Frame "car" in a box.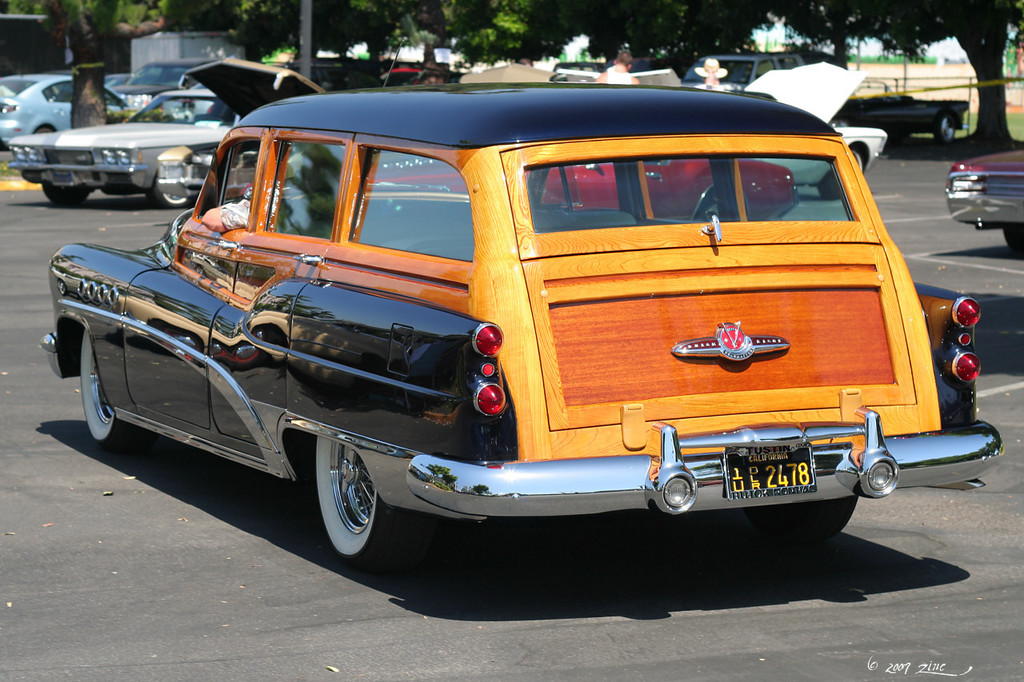
832, 97, 968, 142.
